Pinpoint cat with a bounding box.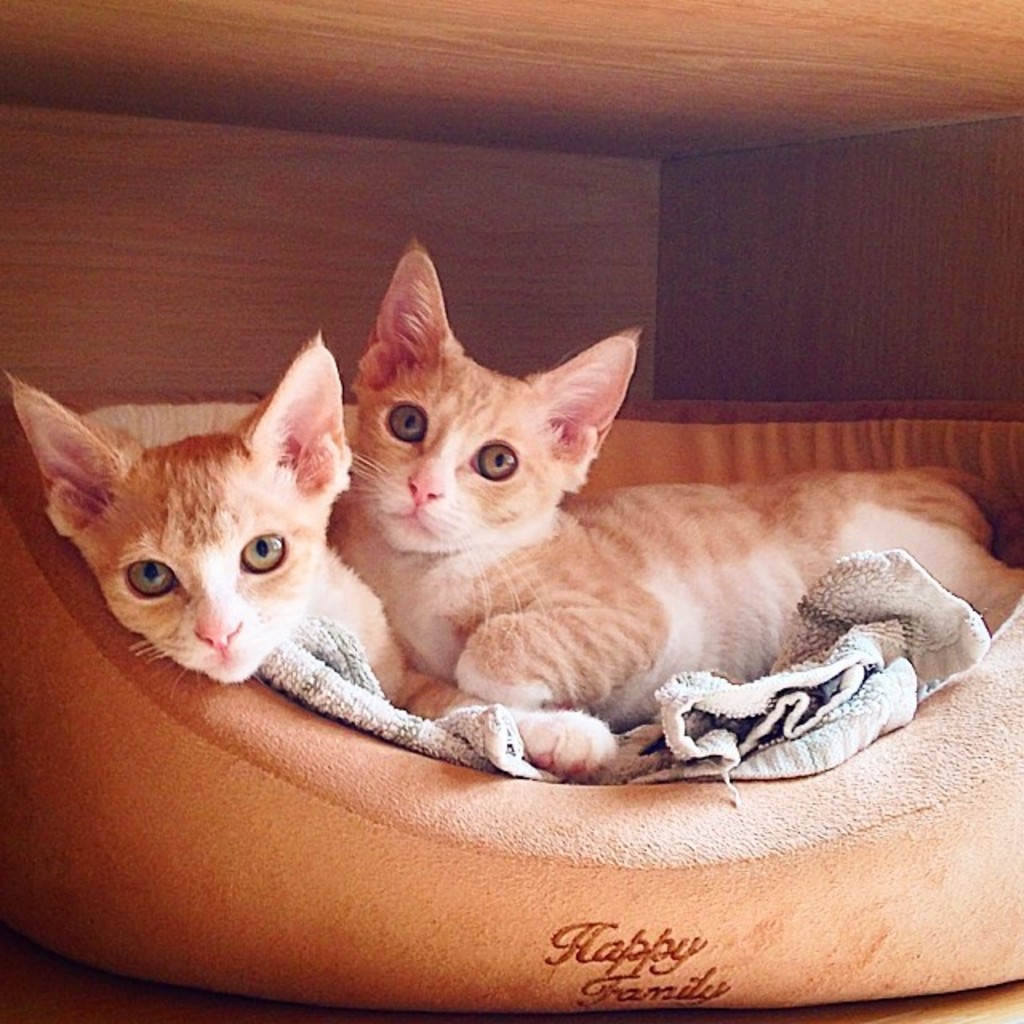
(330, 242, 1022, 733).
